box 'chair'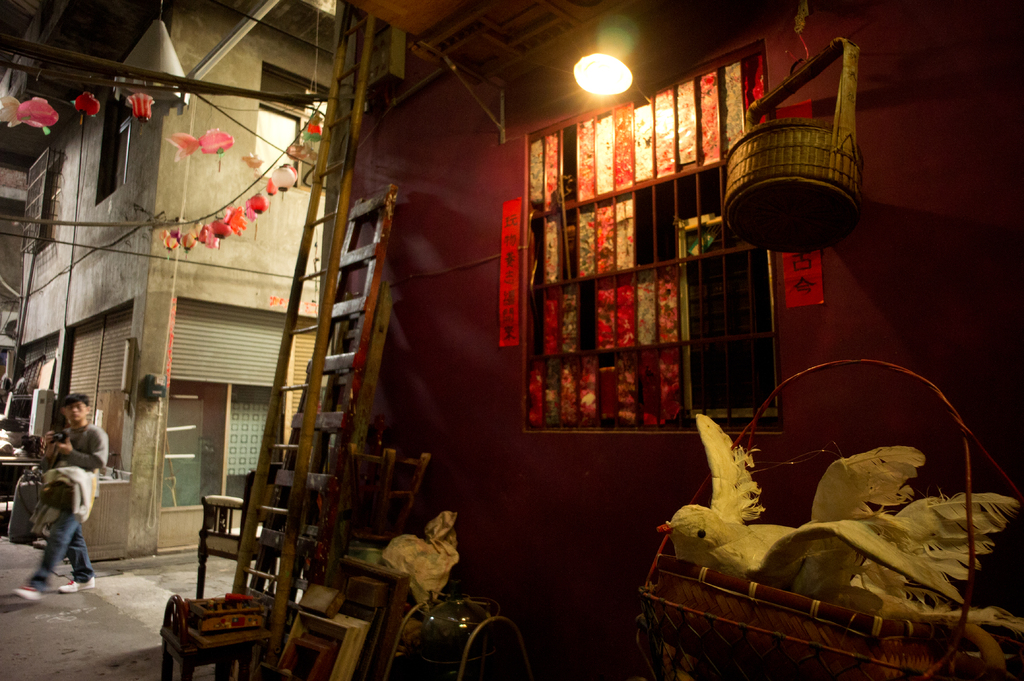
bbox=(192, 461, 283, 600)
